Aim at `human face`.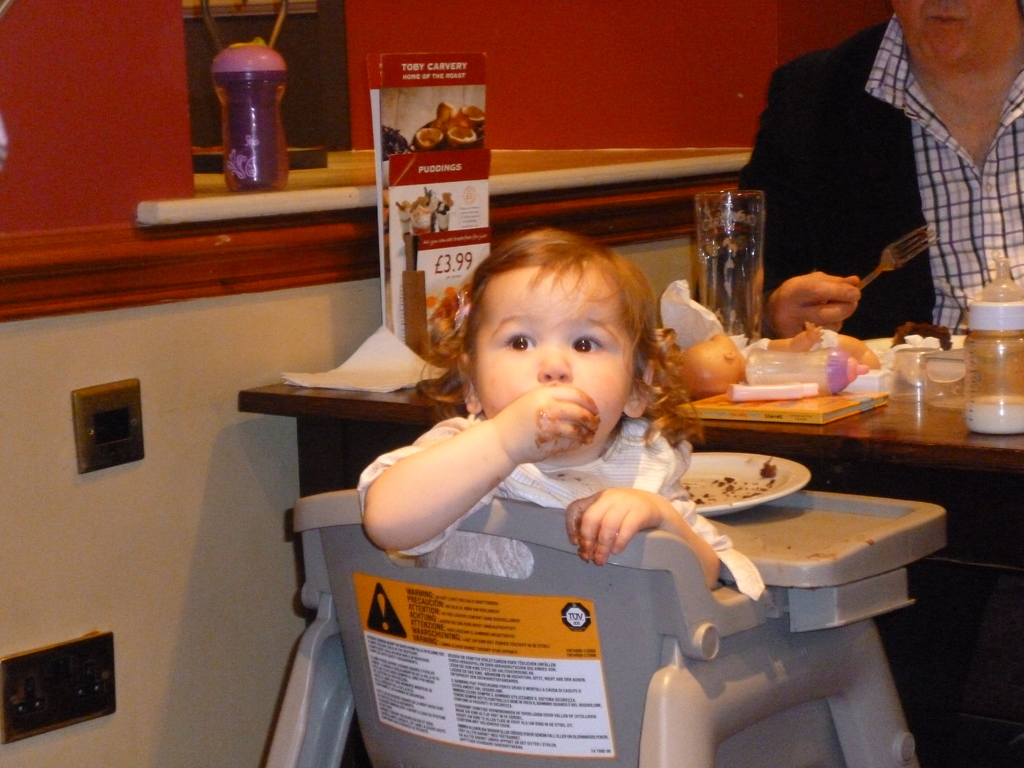
Aimed at {"x1": 475, "y1": 260, "x2": 632, "y2": 456}.
